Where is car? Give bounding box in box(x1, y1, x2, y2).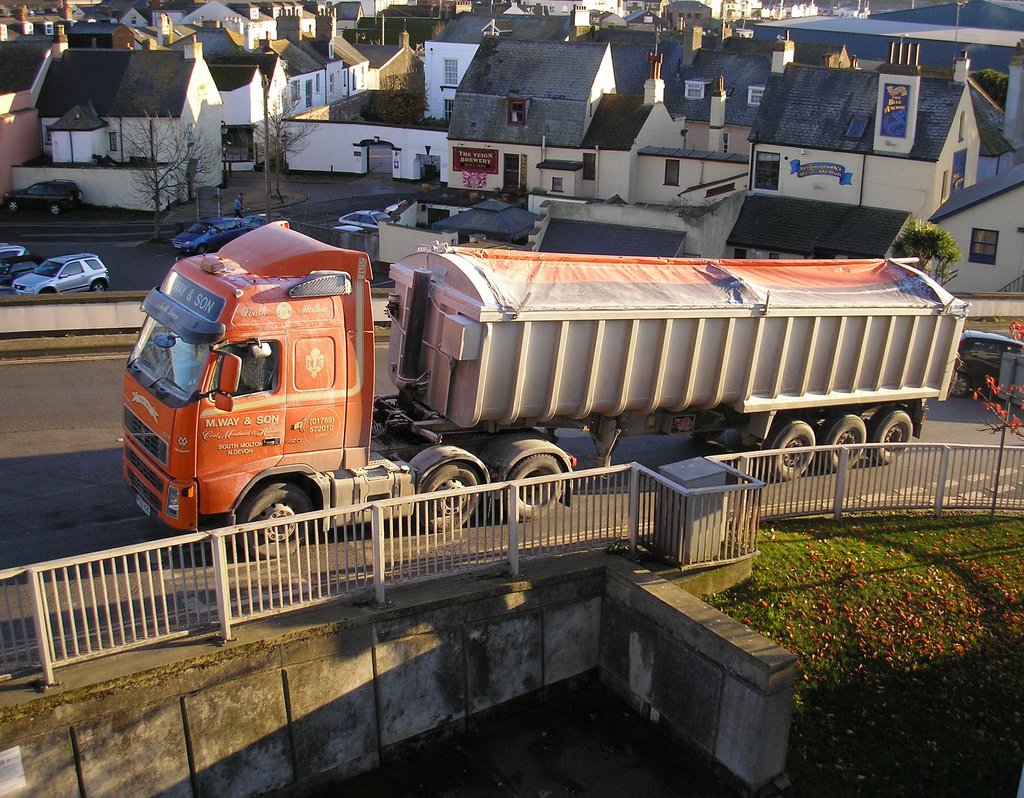
box(340, 208, 399, 232).
